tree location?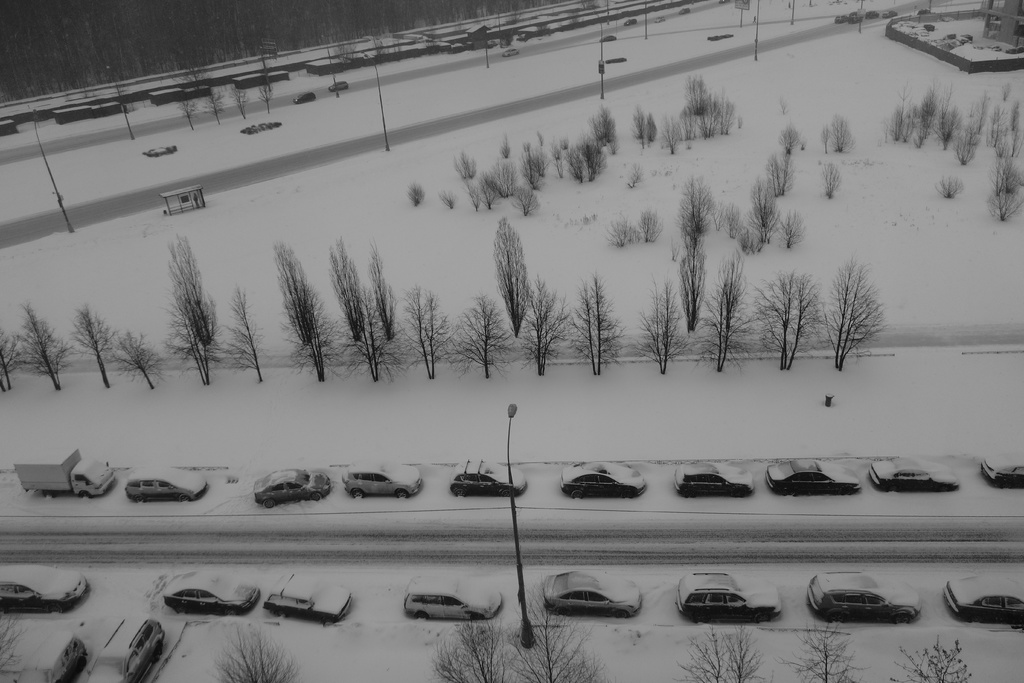
685 620 767 682
